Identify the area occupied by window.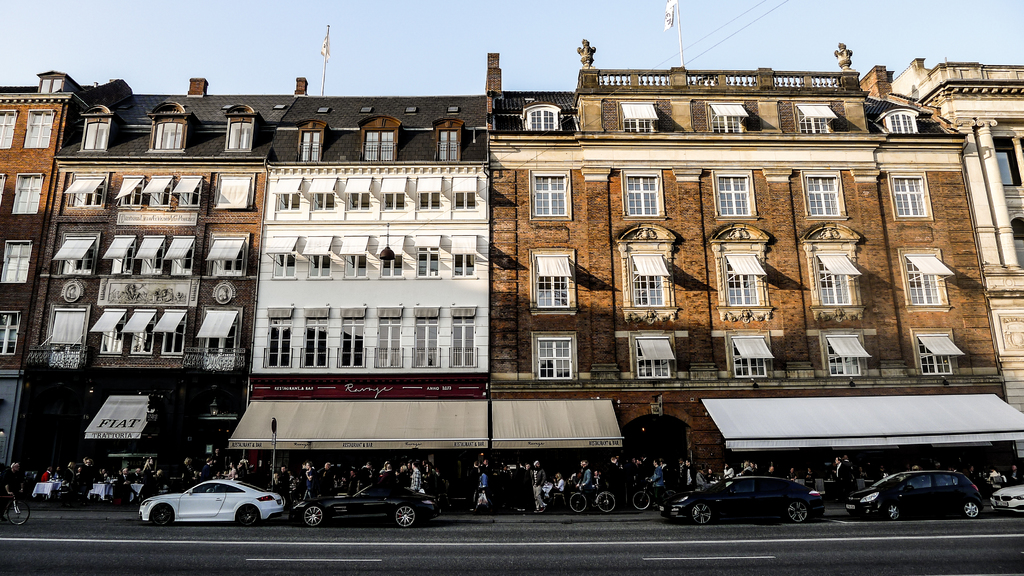
Area: box(719, 225, 775, 323).
